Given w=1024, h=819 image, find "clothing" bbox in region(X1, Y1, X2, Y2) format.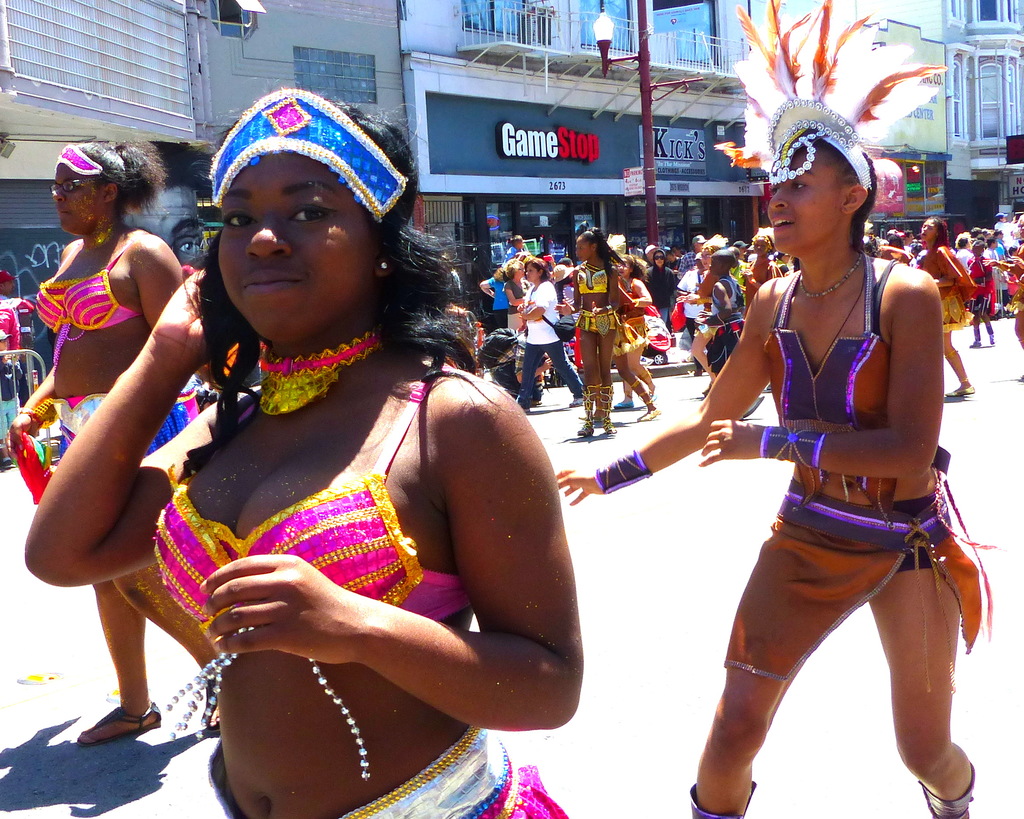
region(706, 240, 1000, 693).
